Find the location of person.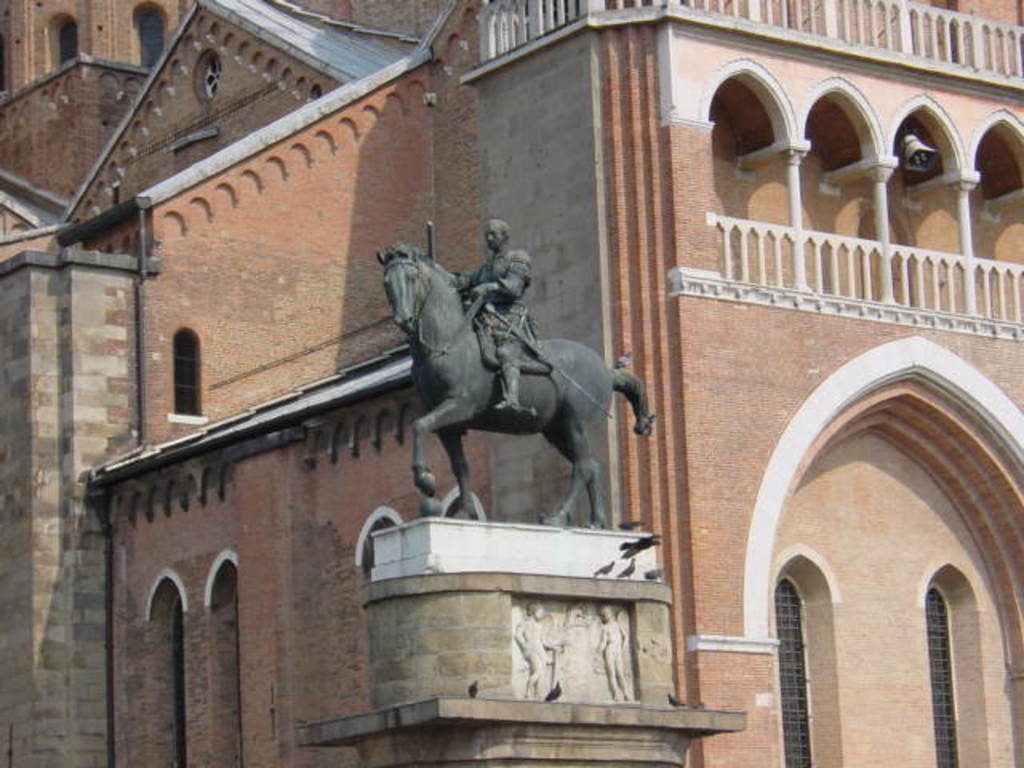
Location: region(448, 213, 560, 426).
